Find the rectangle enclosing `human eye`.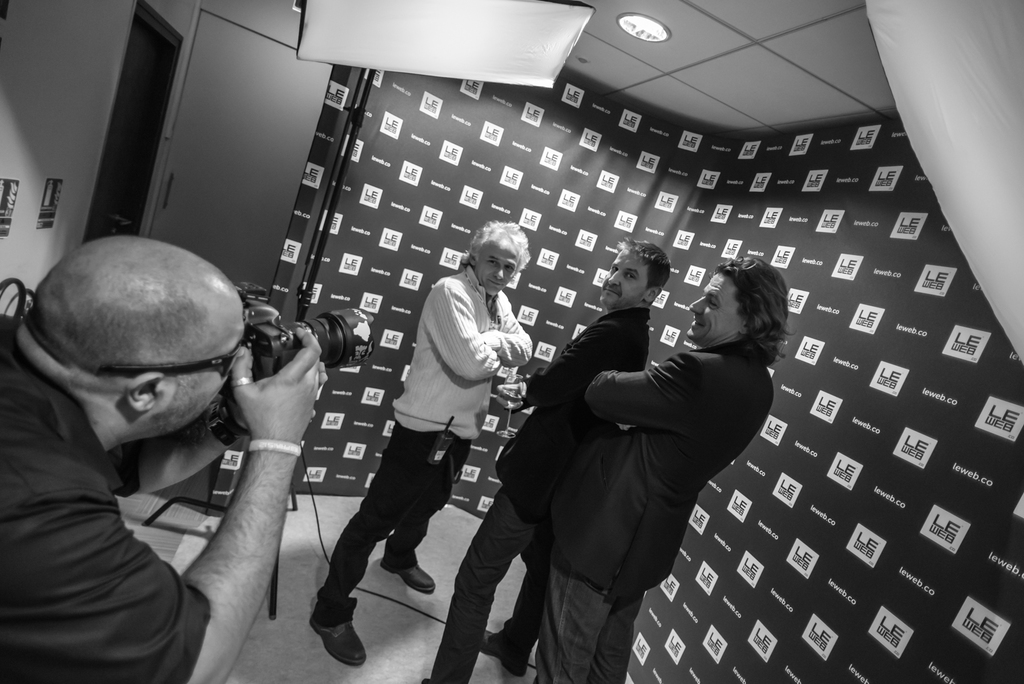
(628,272,636,280).
